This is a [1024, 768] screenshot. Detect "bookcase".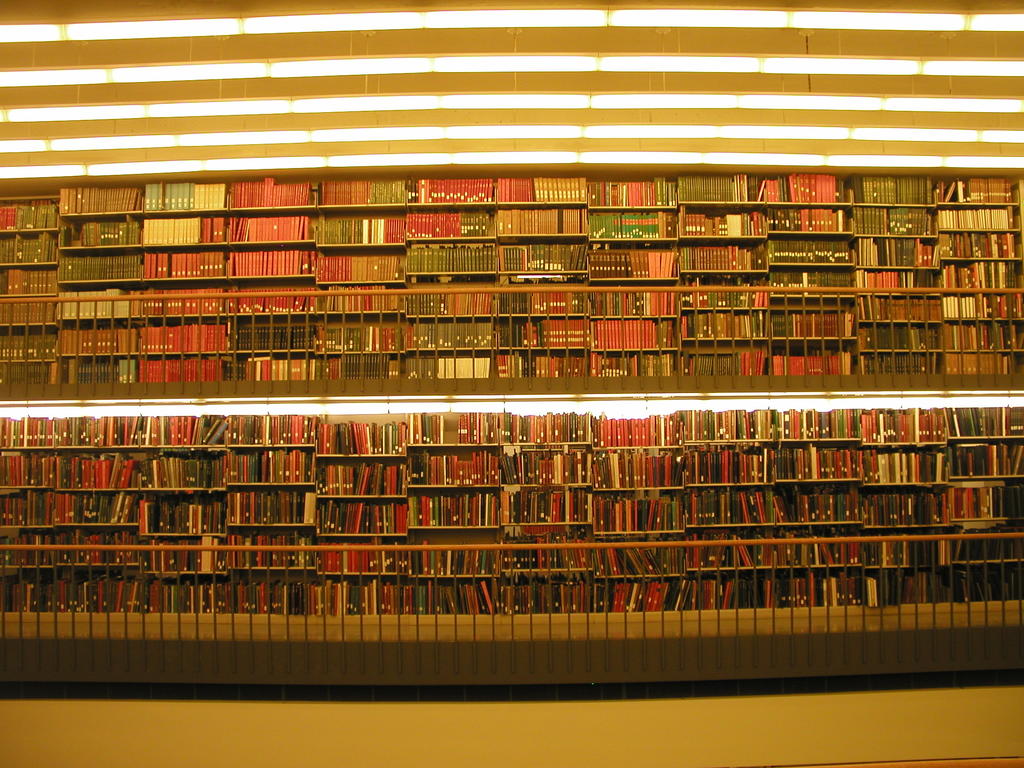
[0, 388, 1023, 616].
